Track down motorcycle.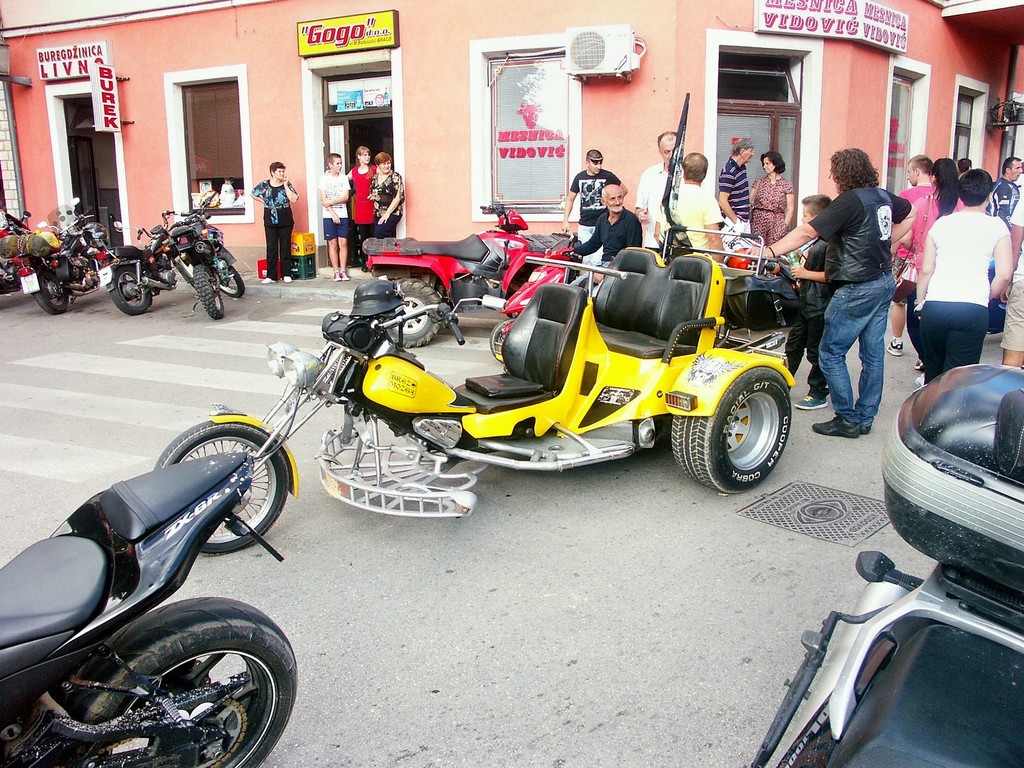
Tracked to (0, 196, 100, 316).
